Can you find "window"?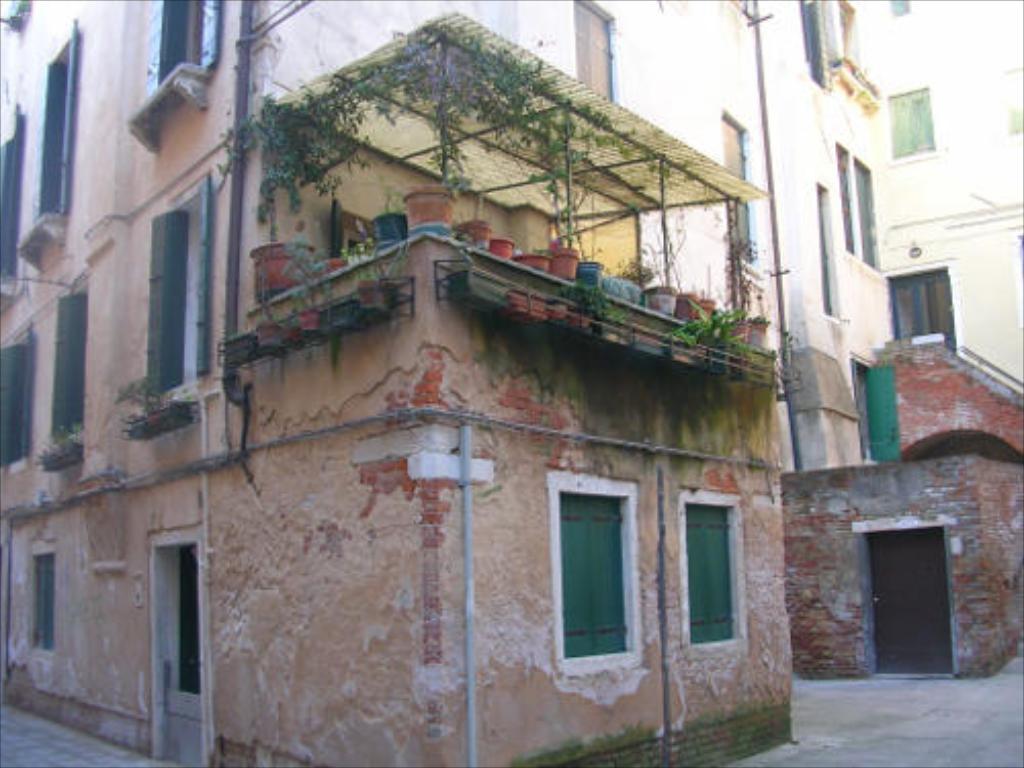
Yes, bounding box: x1=567 y1=0 x2=614 y2=98.
